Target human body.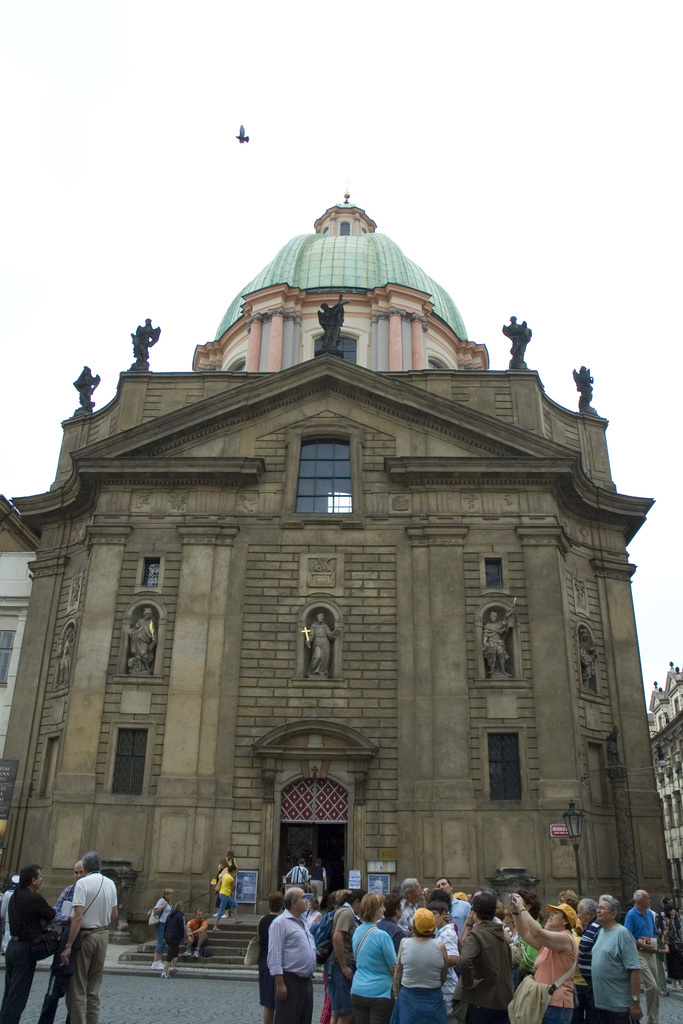
Target region: x1=504 y1=893 x2=581 y2=1023.
